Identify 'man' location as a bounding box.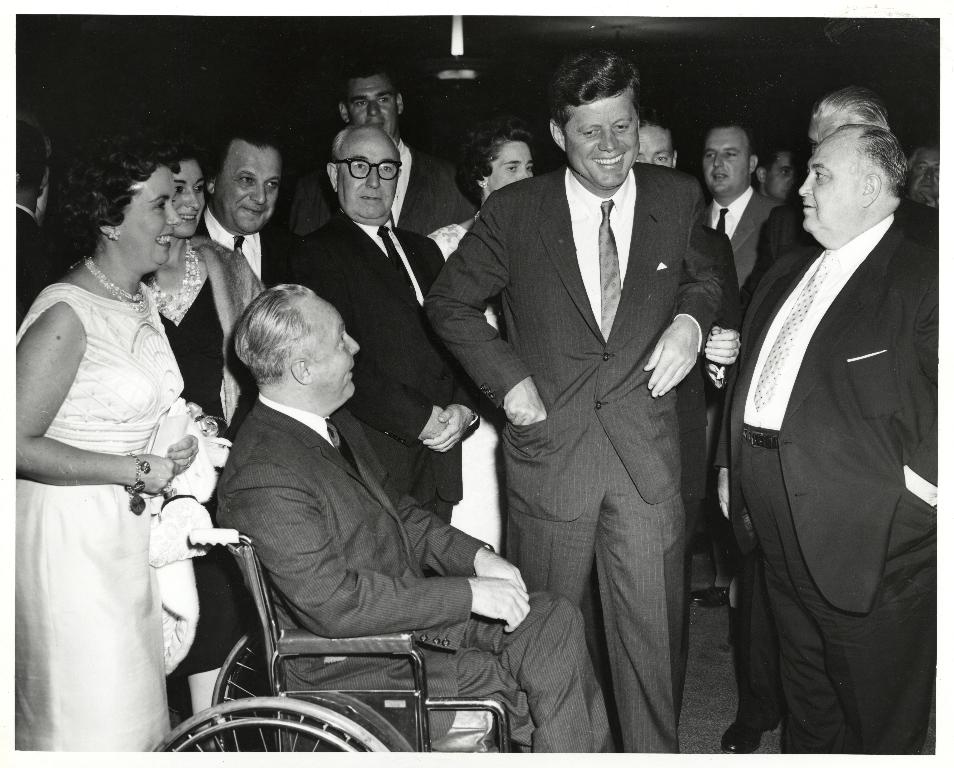
box=[268, 129, 484, 531].
